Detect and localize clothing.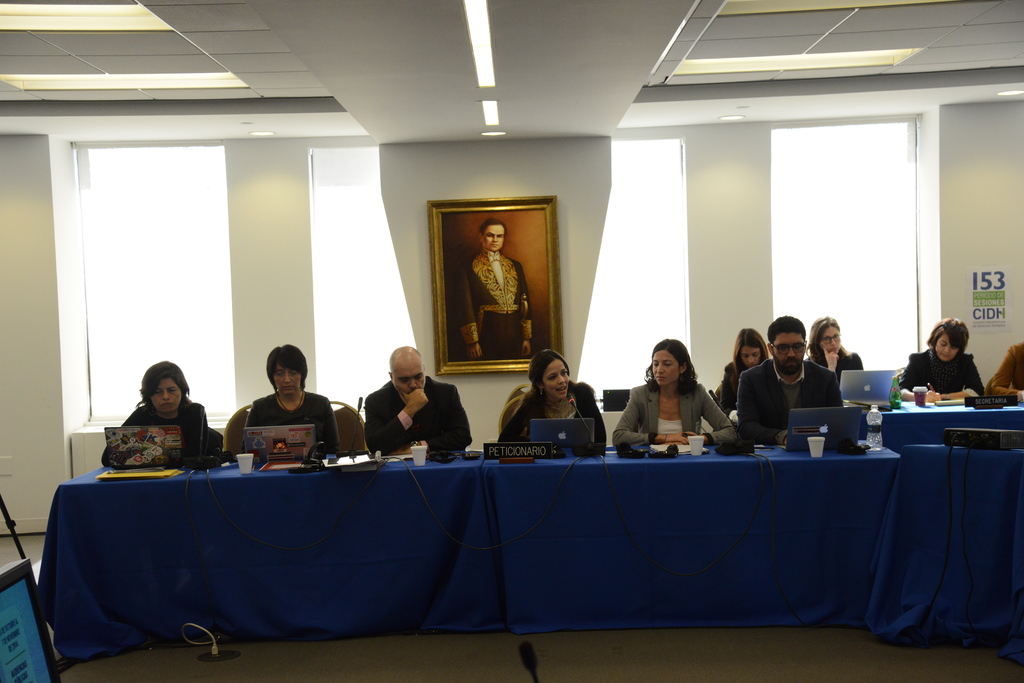
Localized at box=[457, 246, 533, 358].
